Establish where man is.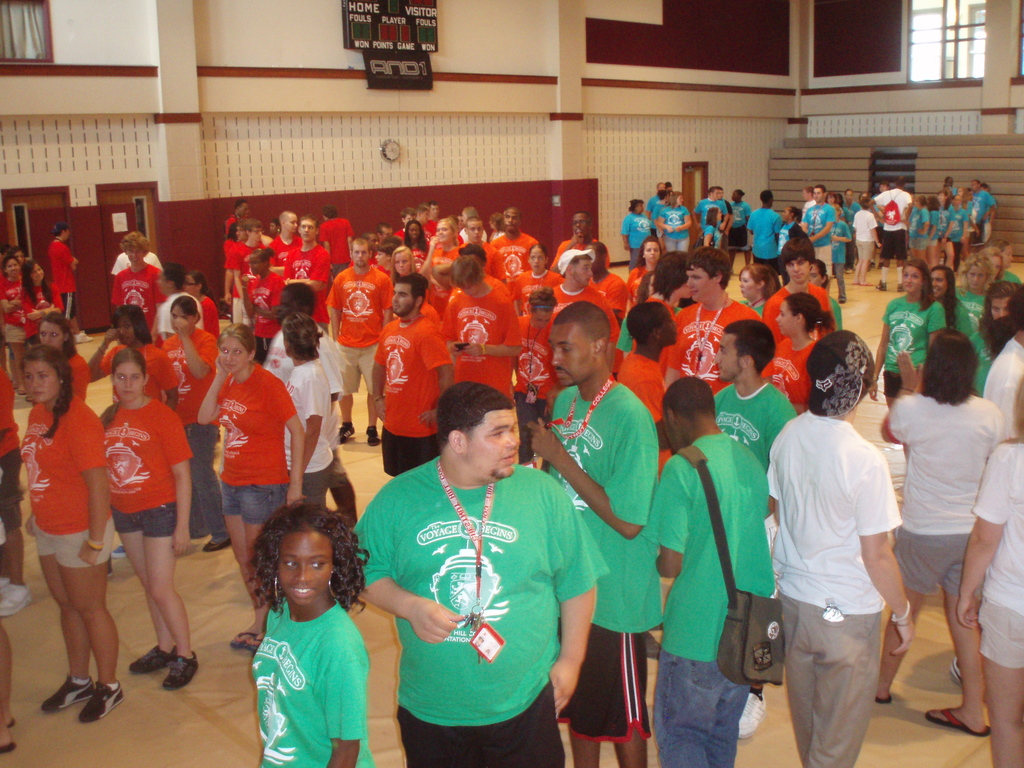
Established at <region>223, 196, 253, 236</region>.
